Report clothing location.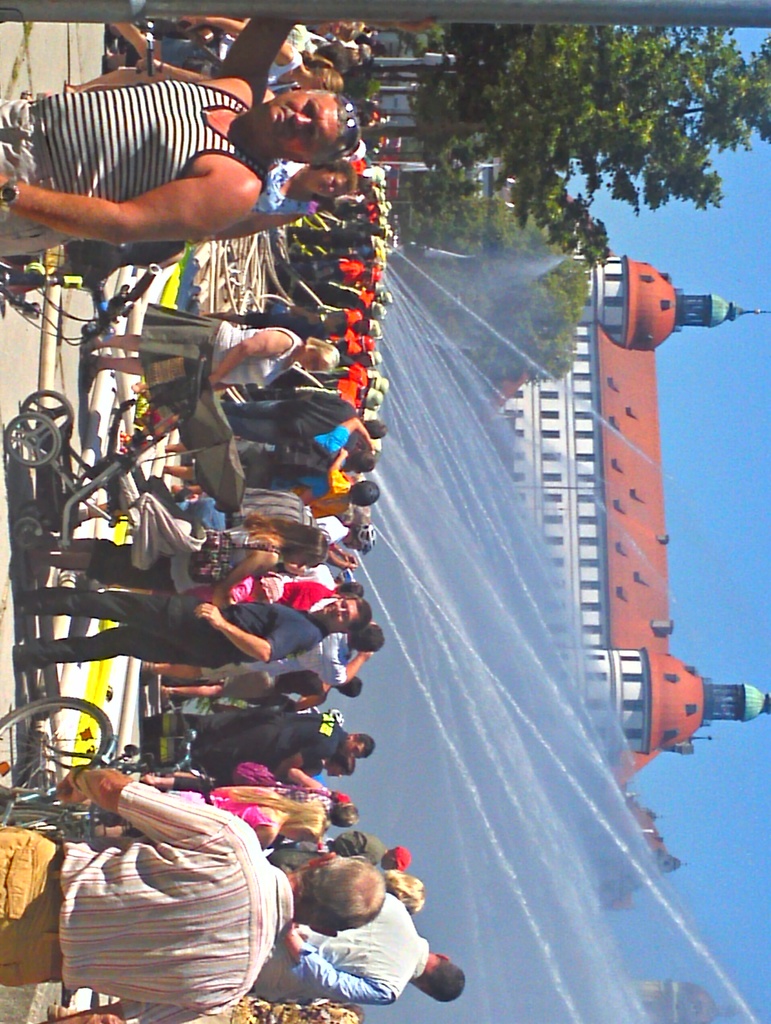
Report: Rect(151, 698, 339, 783).
